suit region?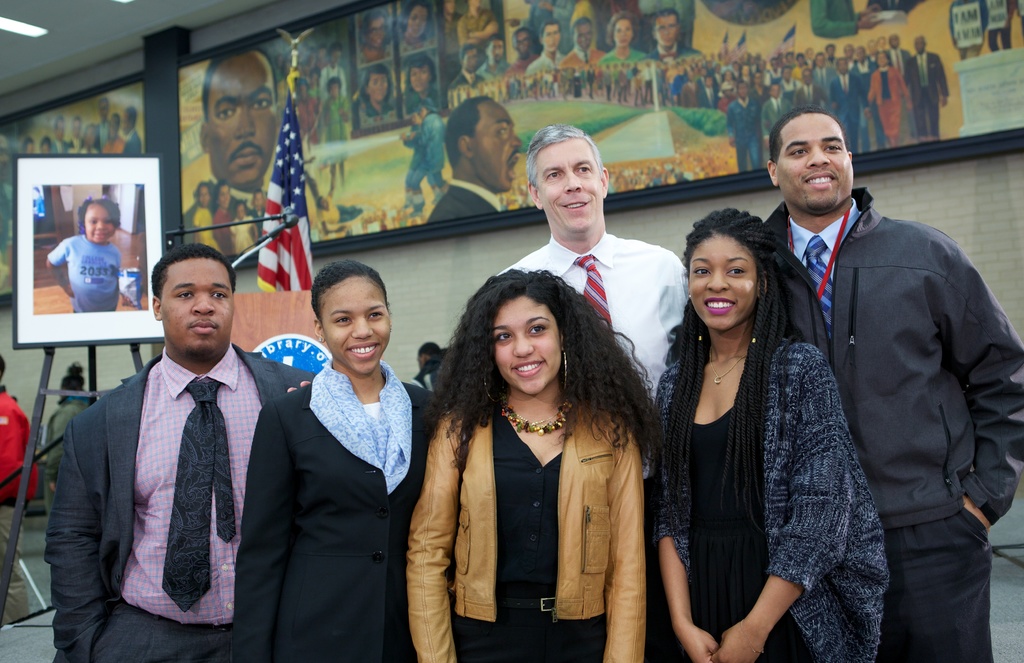
729,96,757,166
